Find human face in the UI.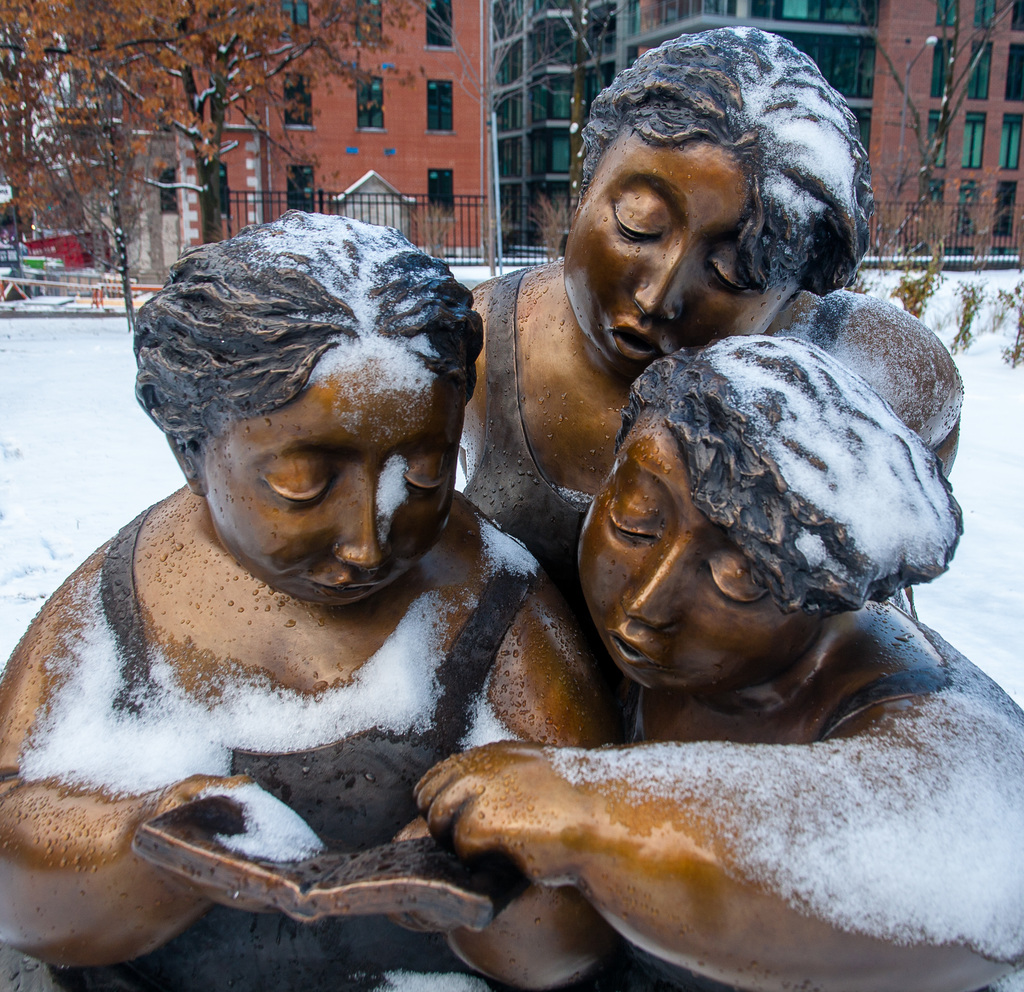
UI element at [left=570, top=158, right=787, bottom=373].
